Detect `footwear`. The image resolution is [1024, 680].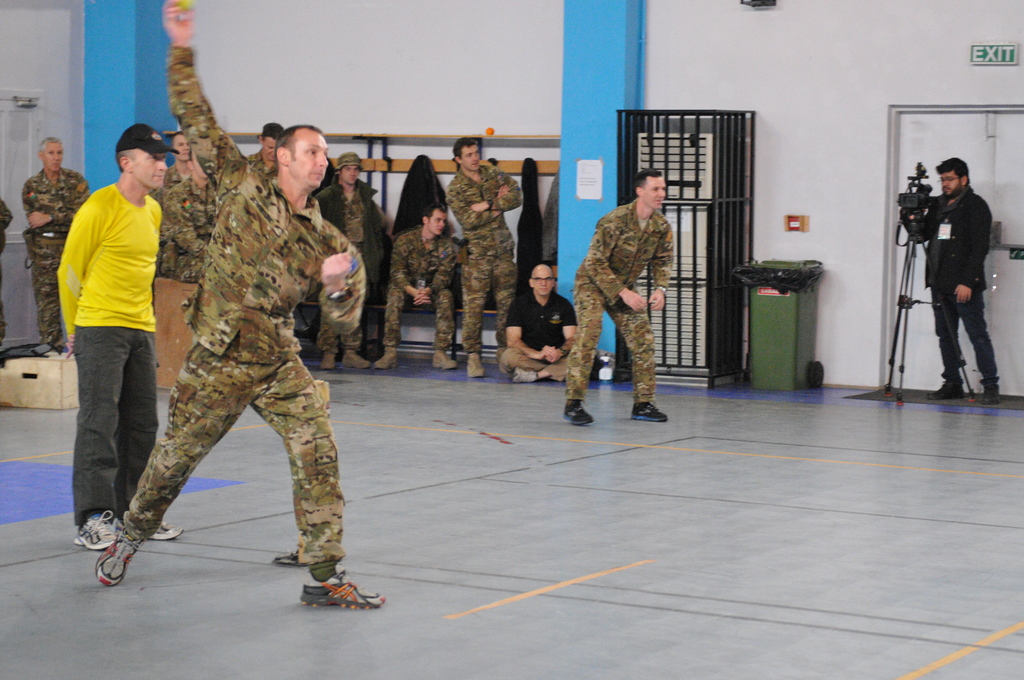
[431,349,460,371].
